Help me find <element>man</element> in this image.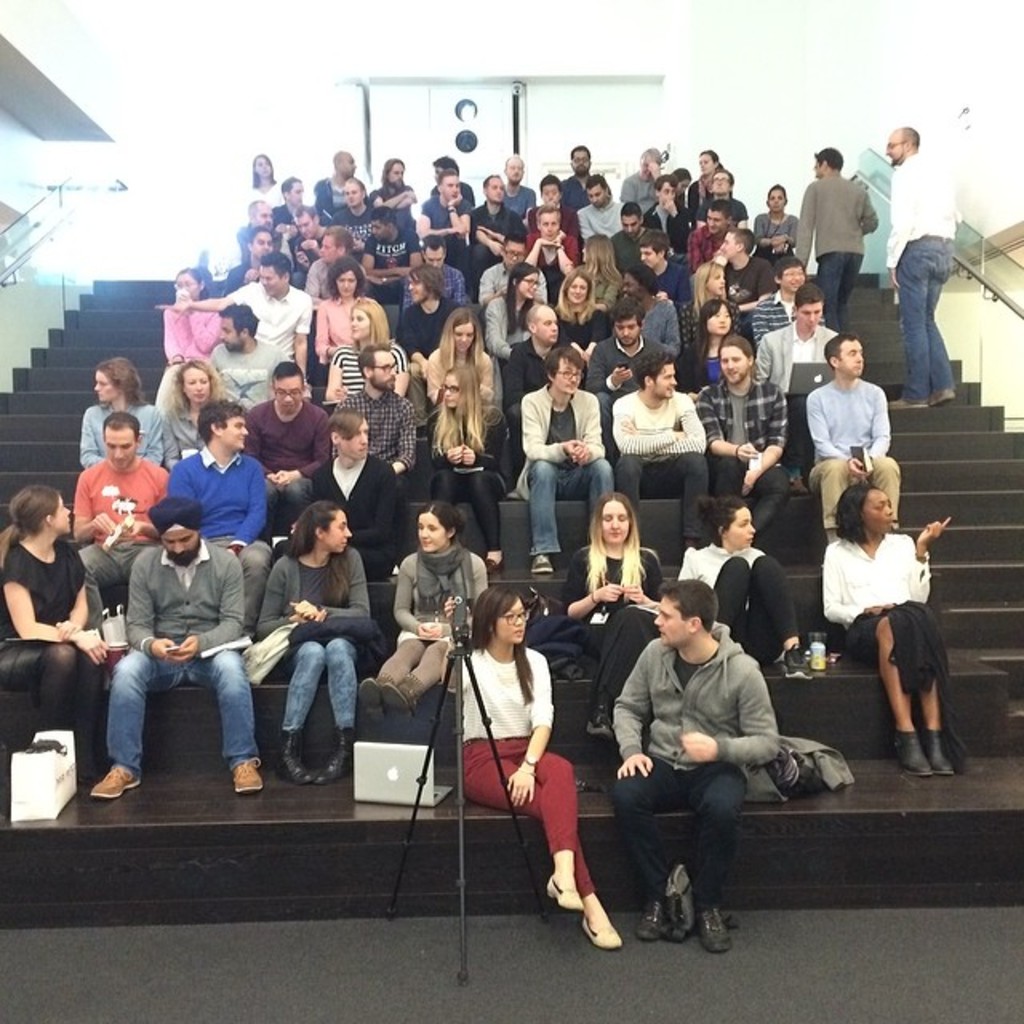
Found it: box(613, 346, 706, 552).
